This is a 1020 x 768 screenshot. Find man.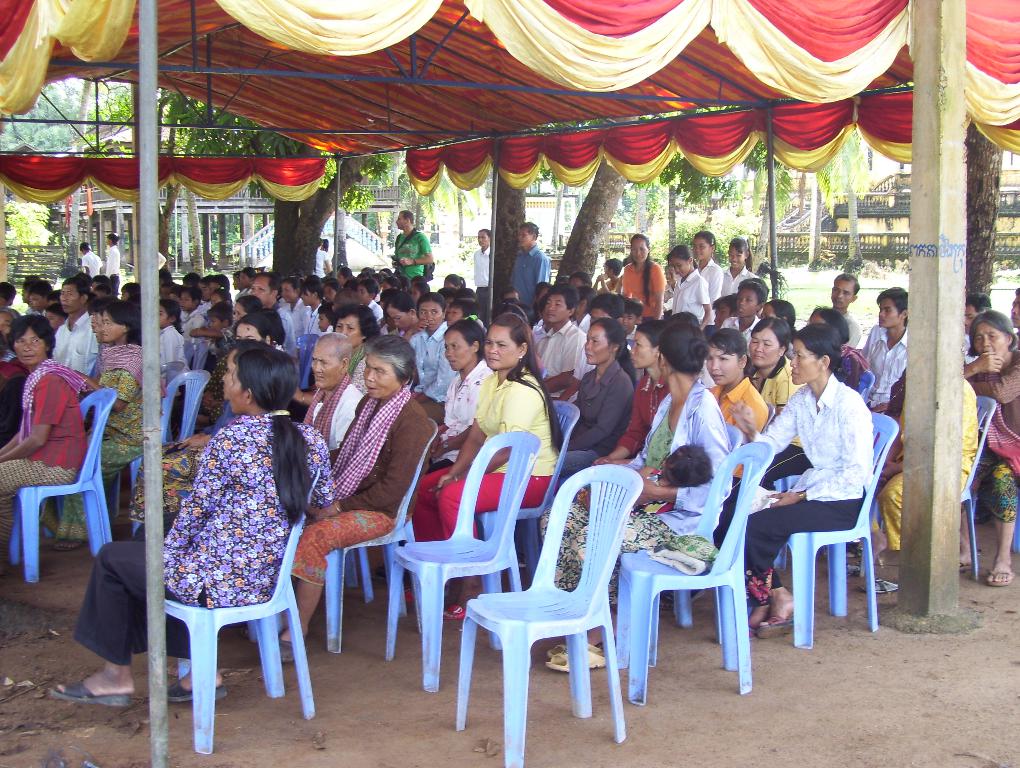
Bounding box: <region>739, 332, 889, 657</region>.
